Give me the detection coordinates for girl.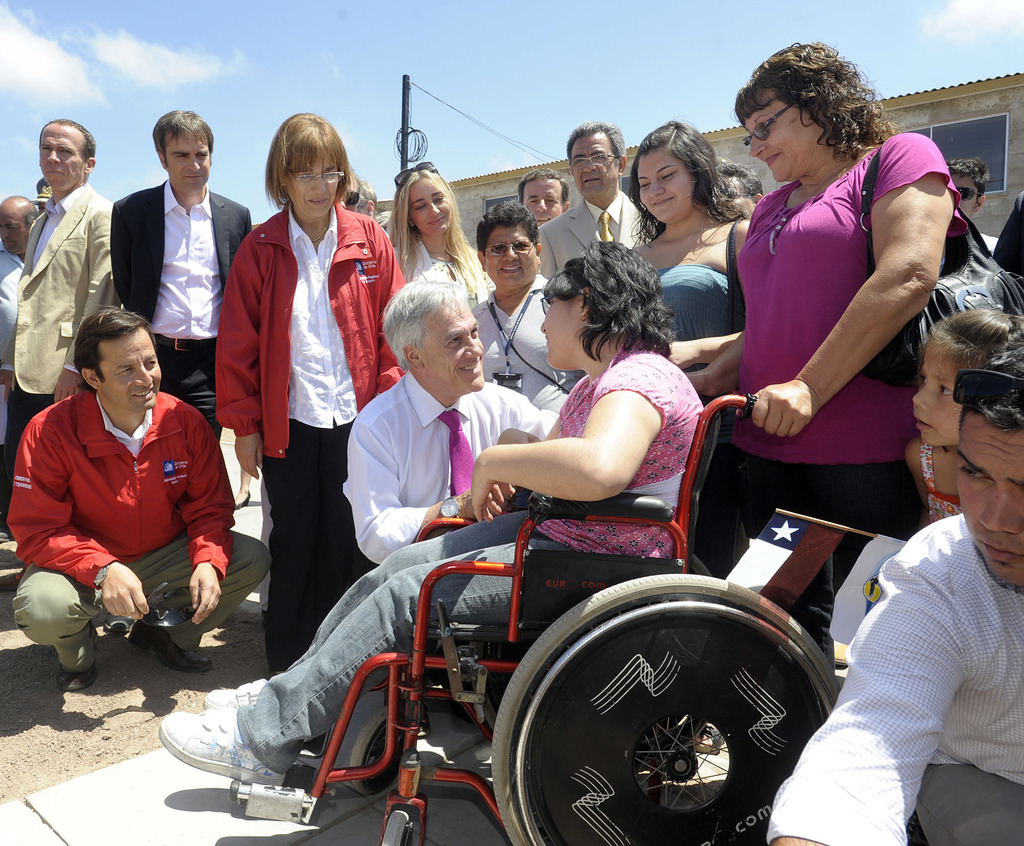
<bbox>392, 160, 482, 306</bbox>.
